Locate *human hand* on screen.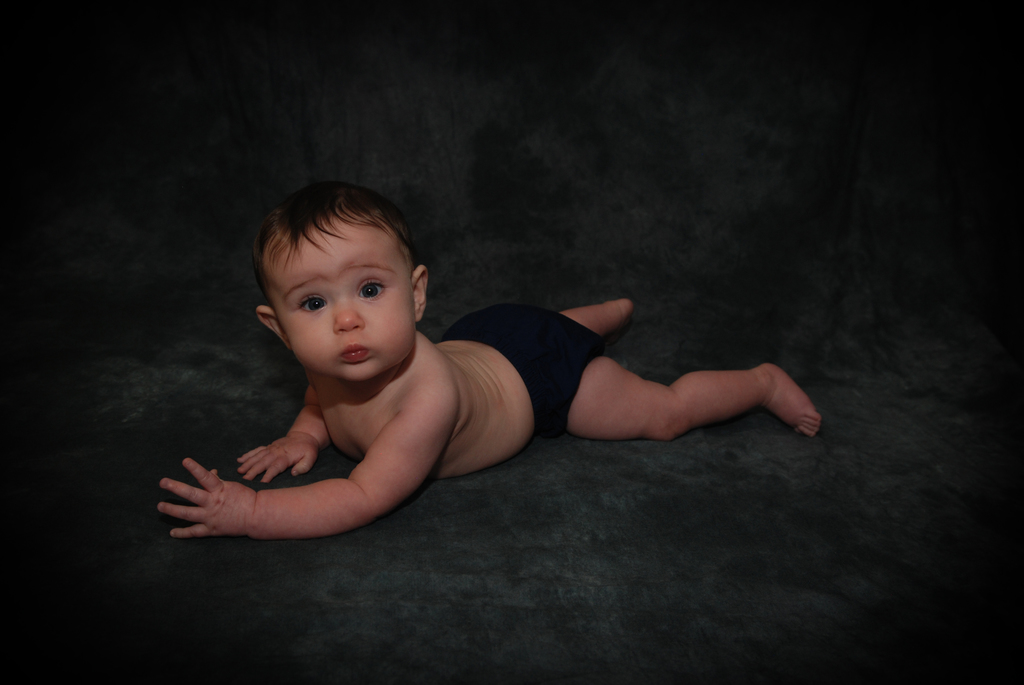
On screen at [161,457,273,535].
